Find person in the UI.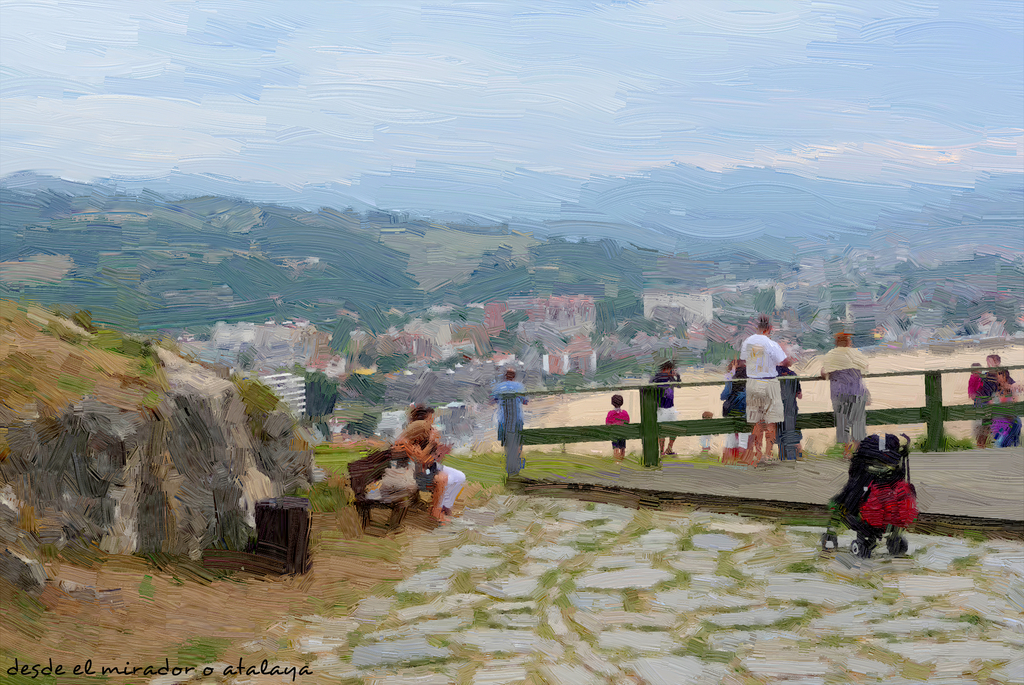
UI element at <region>694, 410, 723, 449</region>.
